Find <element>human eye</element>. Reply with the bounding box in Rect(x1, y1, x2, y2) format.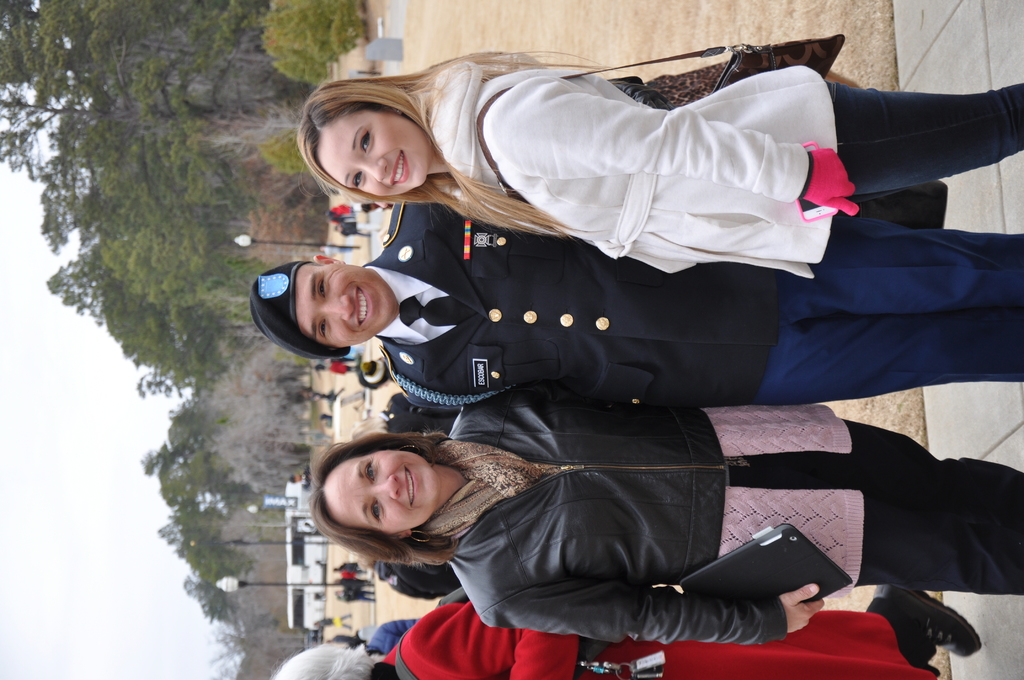
Rect(367, 497, 385, 523).
